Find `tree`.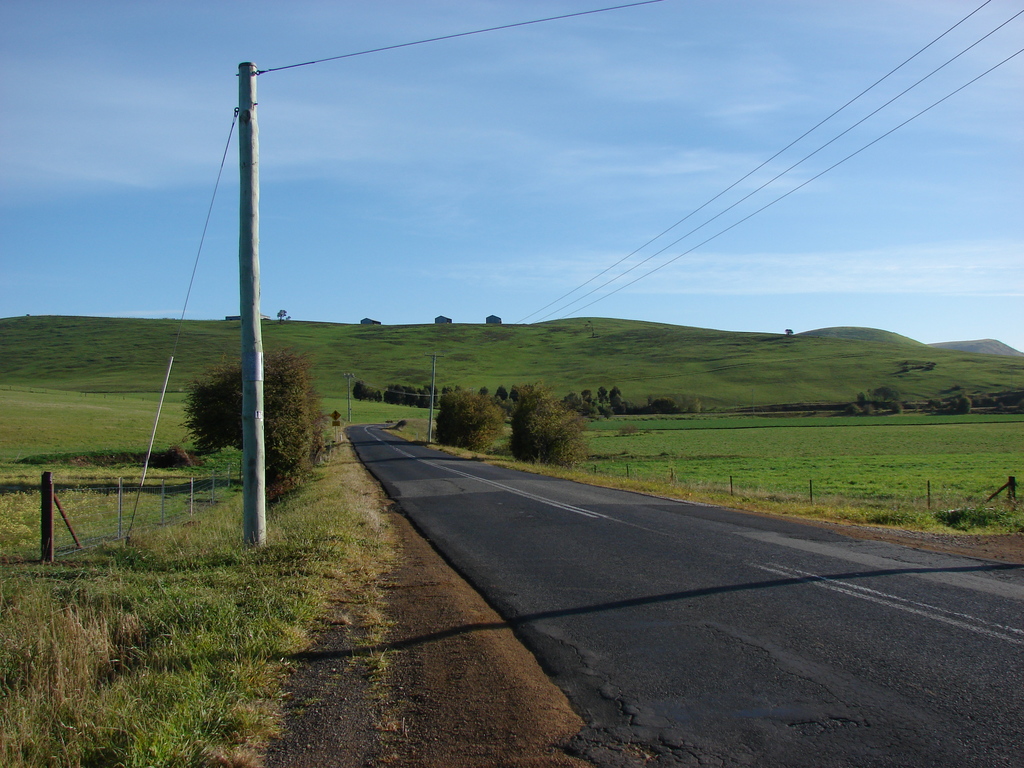
l=184, t=349, r=327, b=498.
